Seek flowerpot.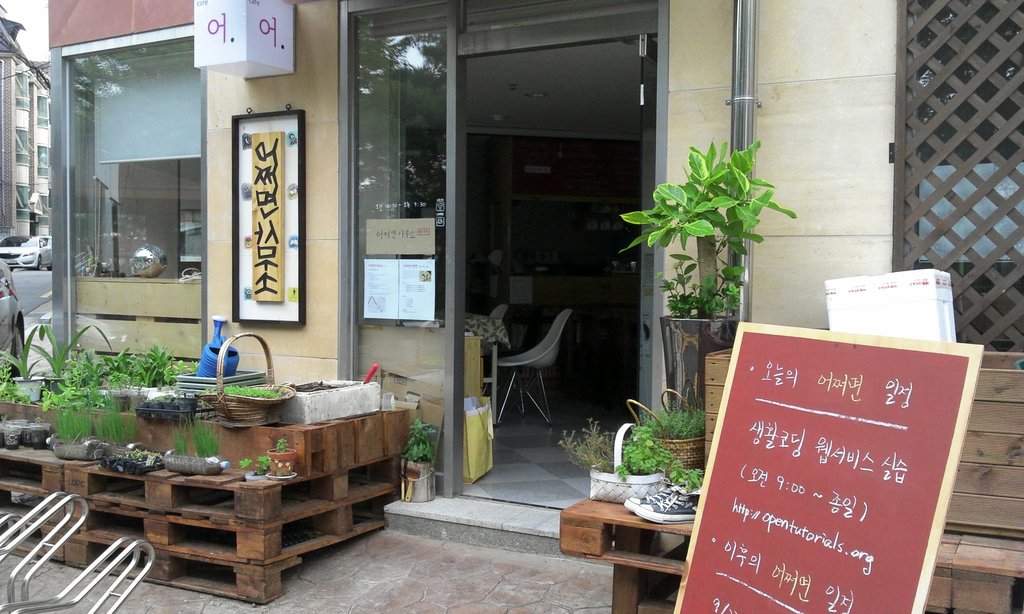
locate(660, 318, 738, 415).
